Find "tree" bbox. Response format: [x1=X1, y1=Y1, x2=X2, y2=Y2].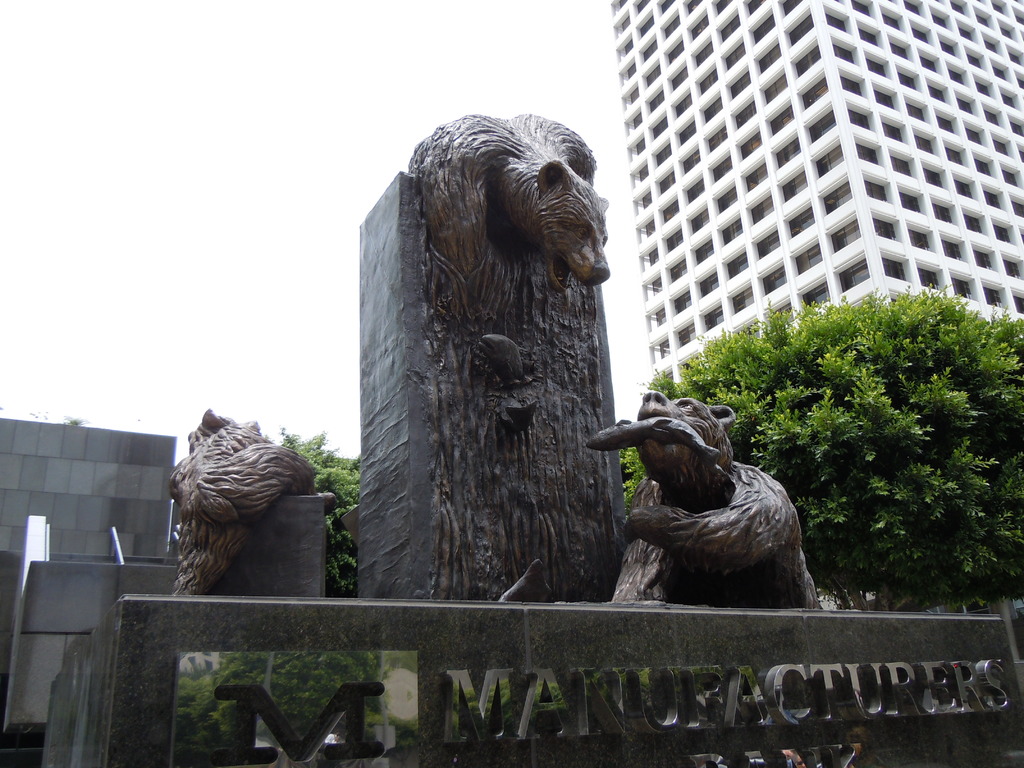
[x1=624, y1=260, x2=975, y2=614].
